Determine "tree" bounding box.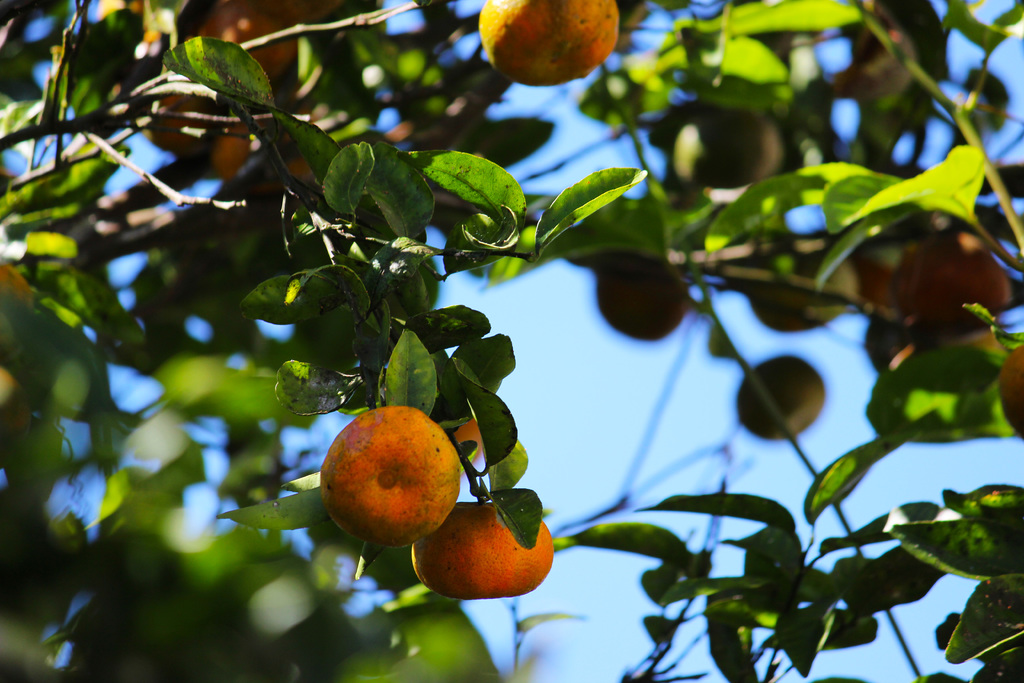
Determined: (0, 0, 1023, 682).
